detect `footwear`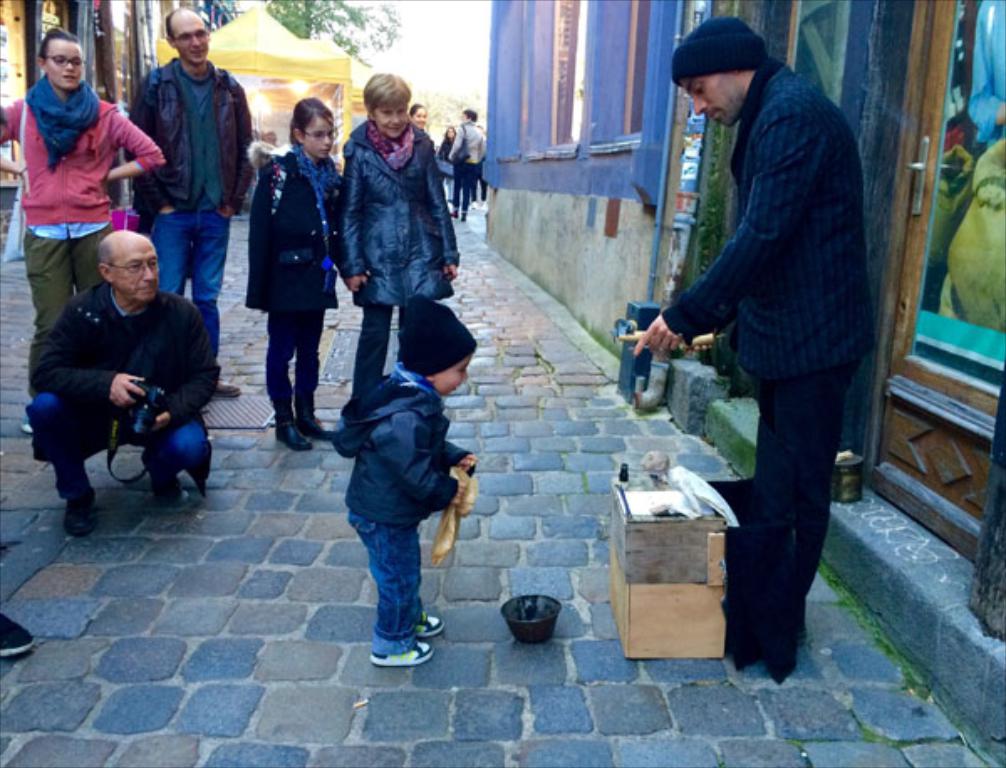
l=399, t=605, r=443, b=636
